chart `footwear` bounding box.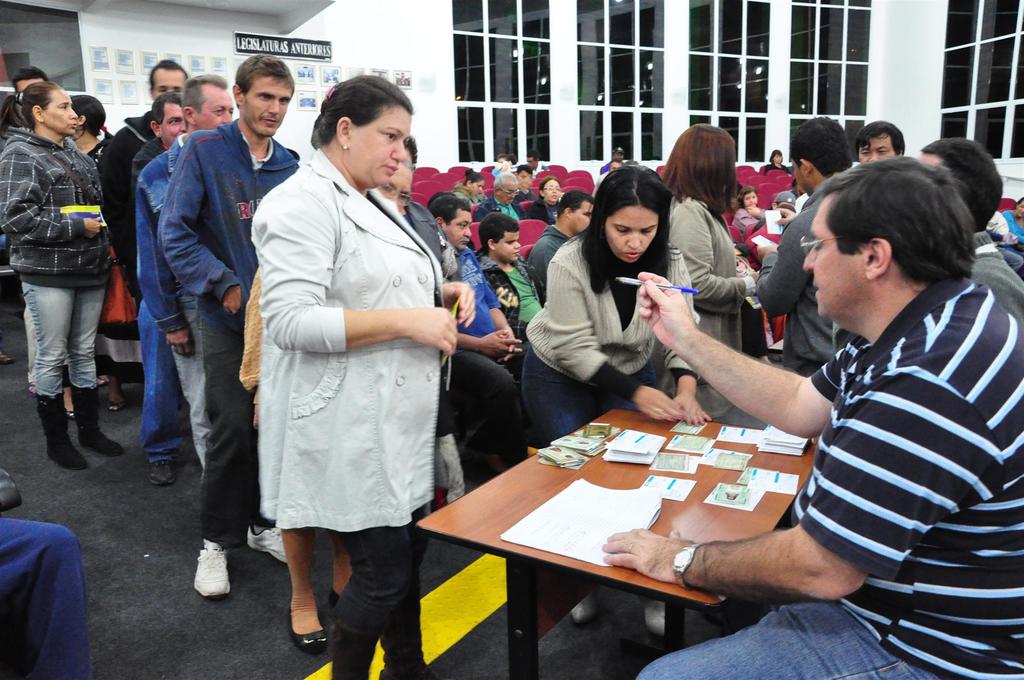
Charted: select_region(247, 521, 298, 572).
